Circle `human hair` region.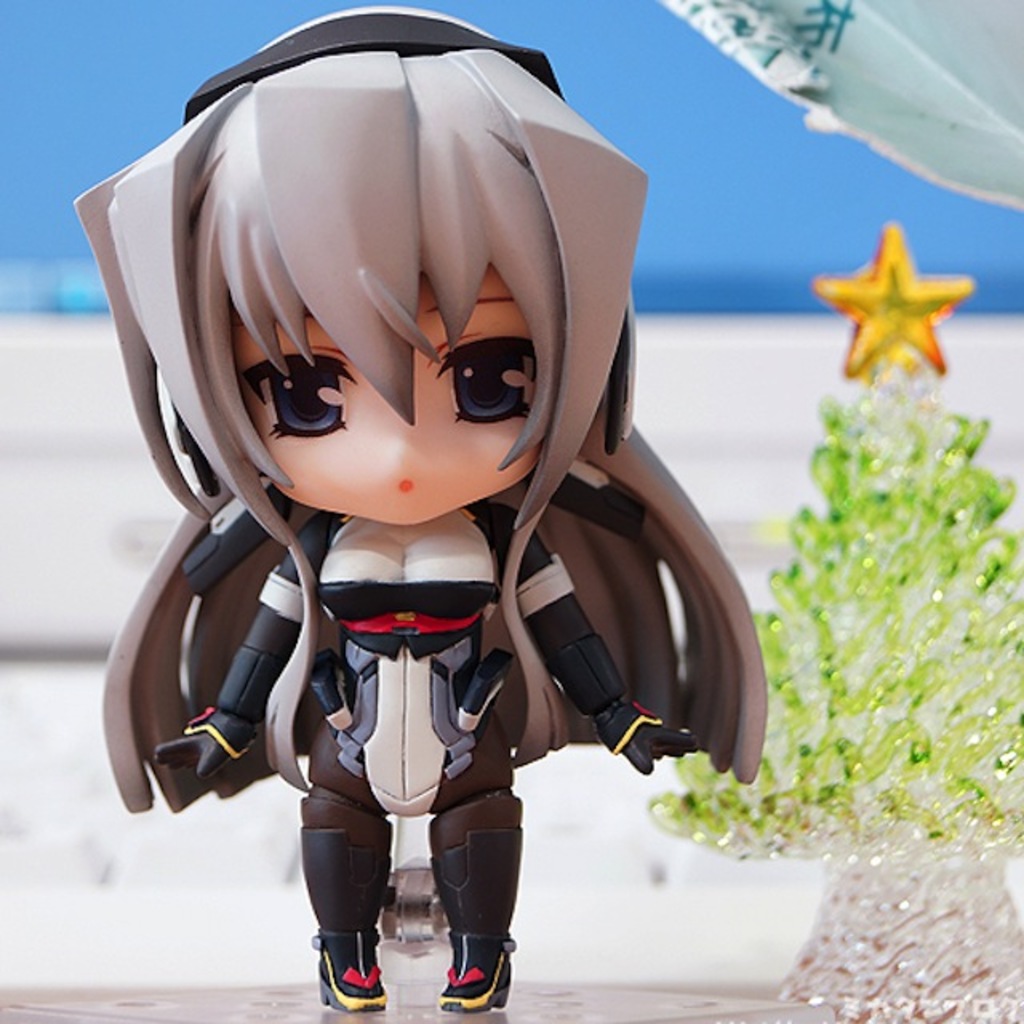
Region: region(154, 69, 675, 765).
